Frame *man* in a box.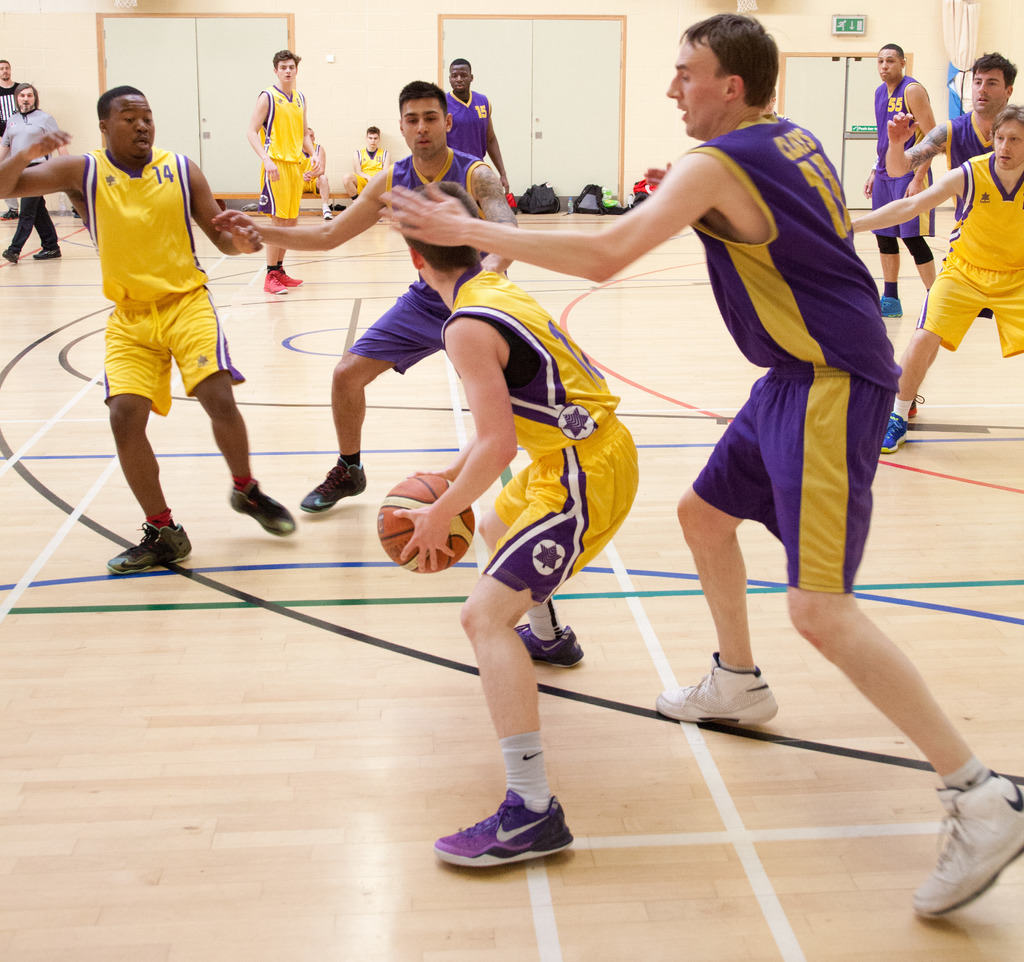
<region>0, 57, 28, 214</region>.
